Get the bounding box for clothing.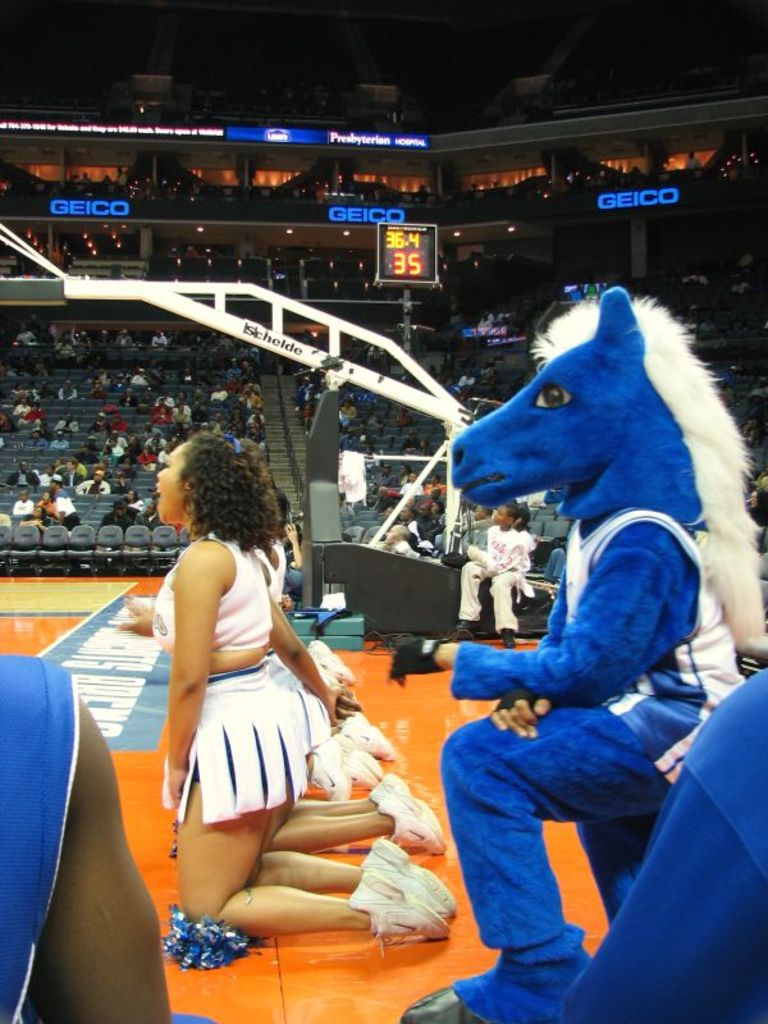
left=457, top=524, right=536, bottom=634.
